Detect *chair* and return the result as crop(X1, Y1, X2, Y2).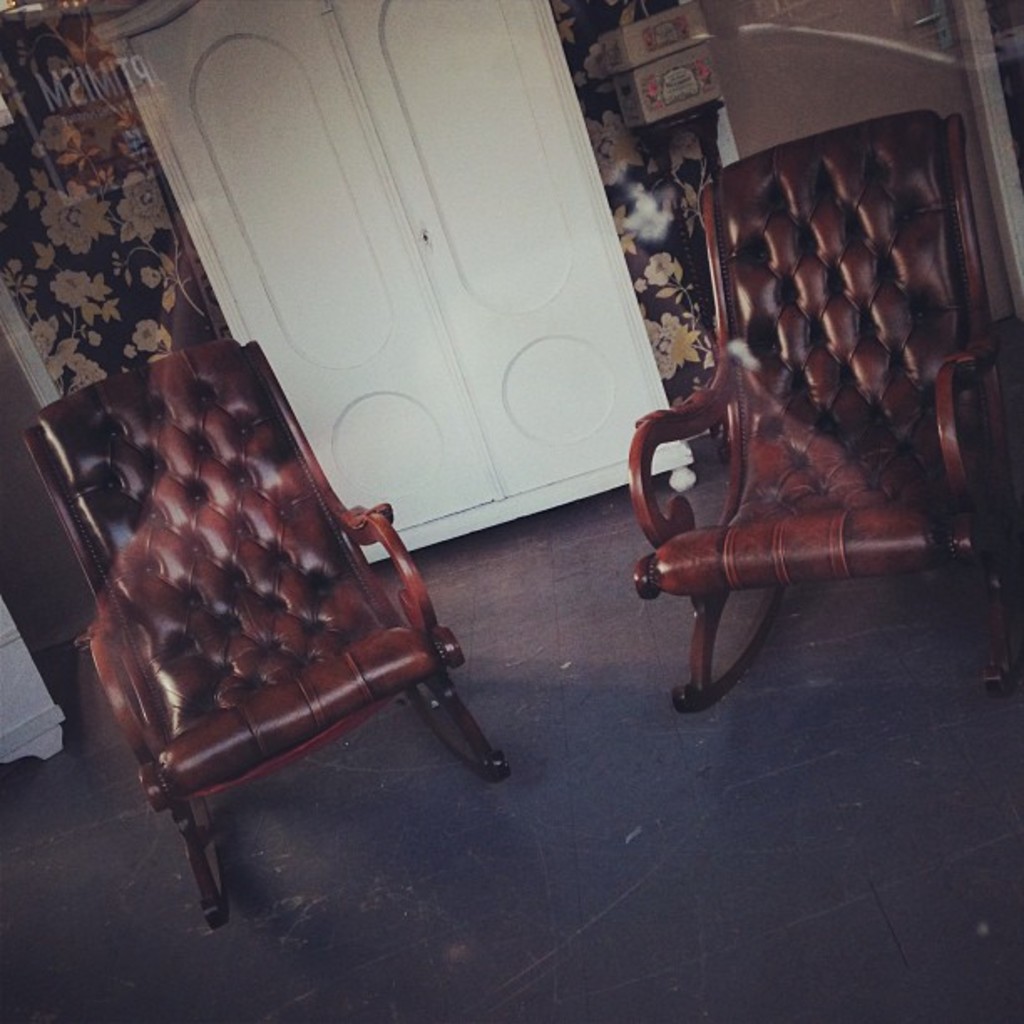
crop(637, 80, 977, 708).
